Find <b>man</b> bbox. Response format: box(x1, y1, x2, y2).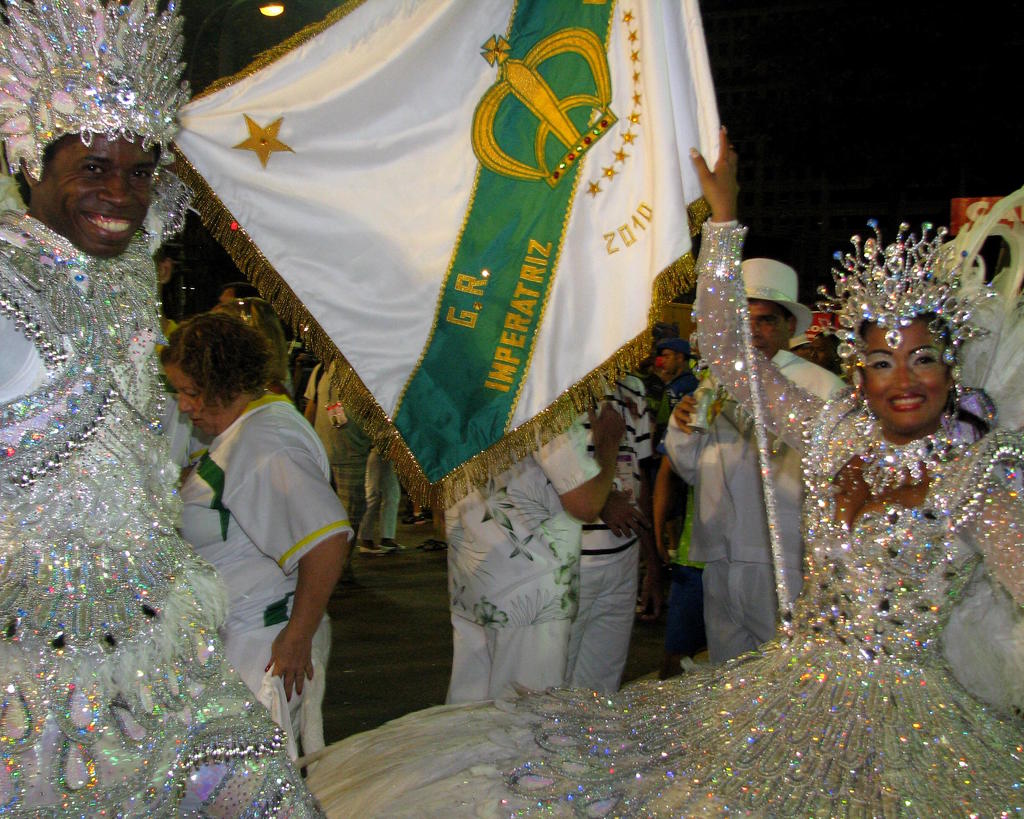
box(662, 258, 845, 678).
